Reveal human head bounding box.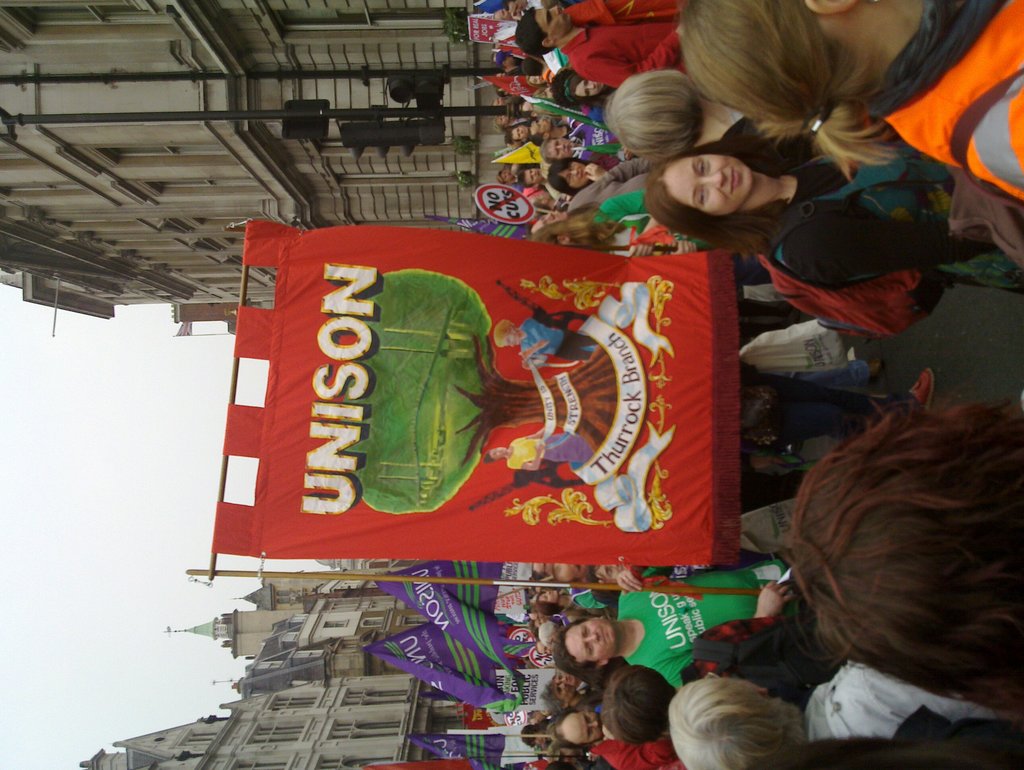
Revealed: 640, 140, 821, 255.
